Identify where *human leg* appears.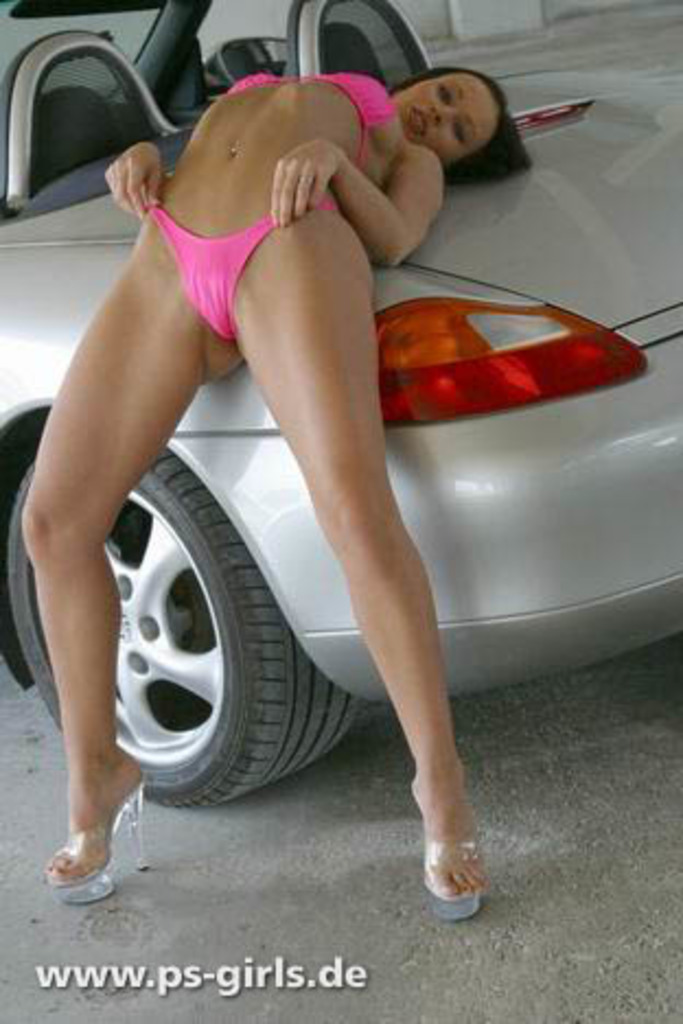
Appears at {"x1": 228, "y1": 217, "x2": 490, "y2": 921}.
